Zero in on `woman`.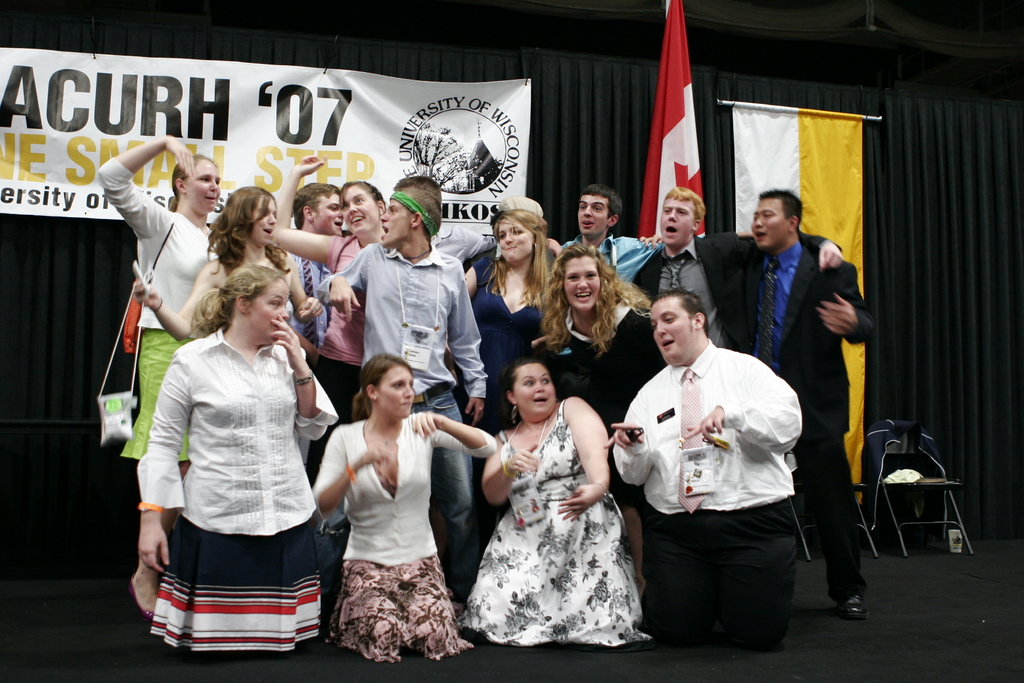
Zeroed in: bbox=(139, 265, 339, 651).
